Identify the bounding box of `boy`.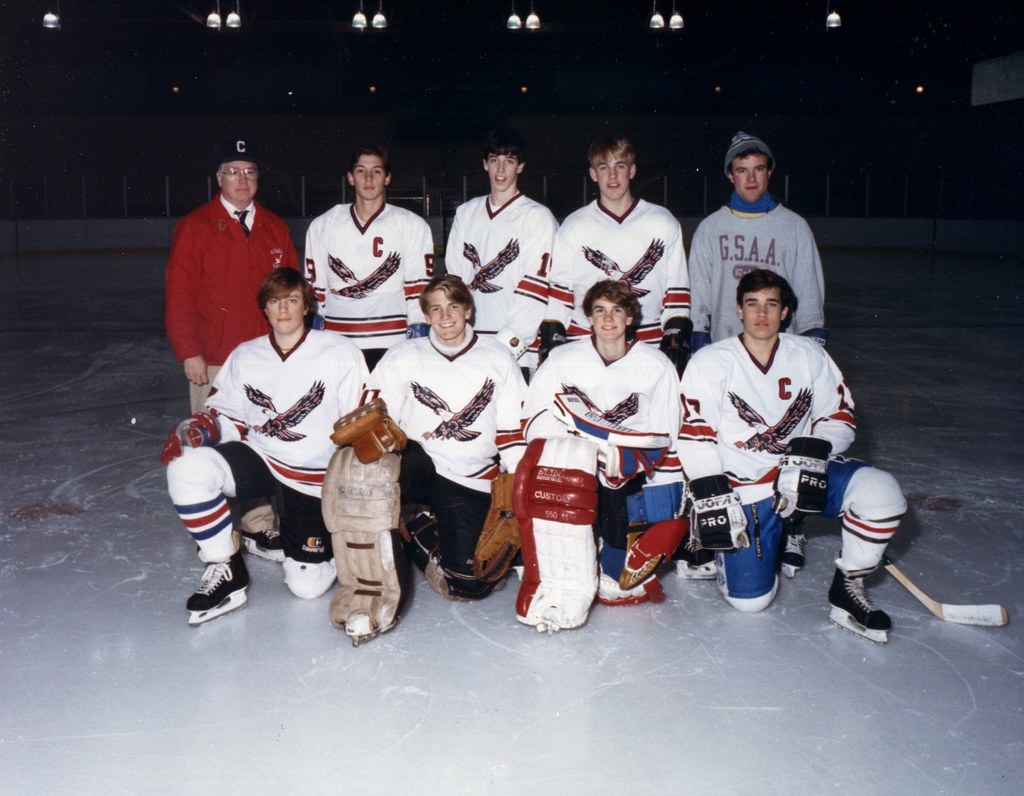
bbox(522, 273, 682, 605).
